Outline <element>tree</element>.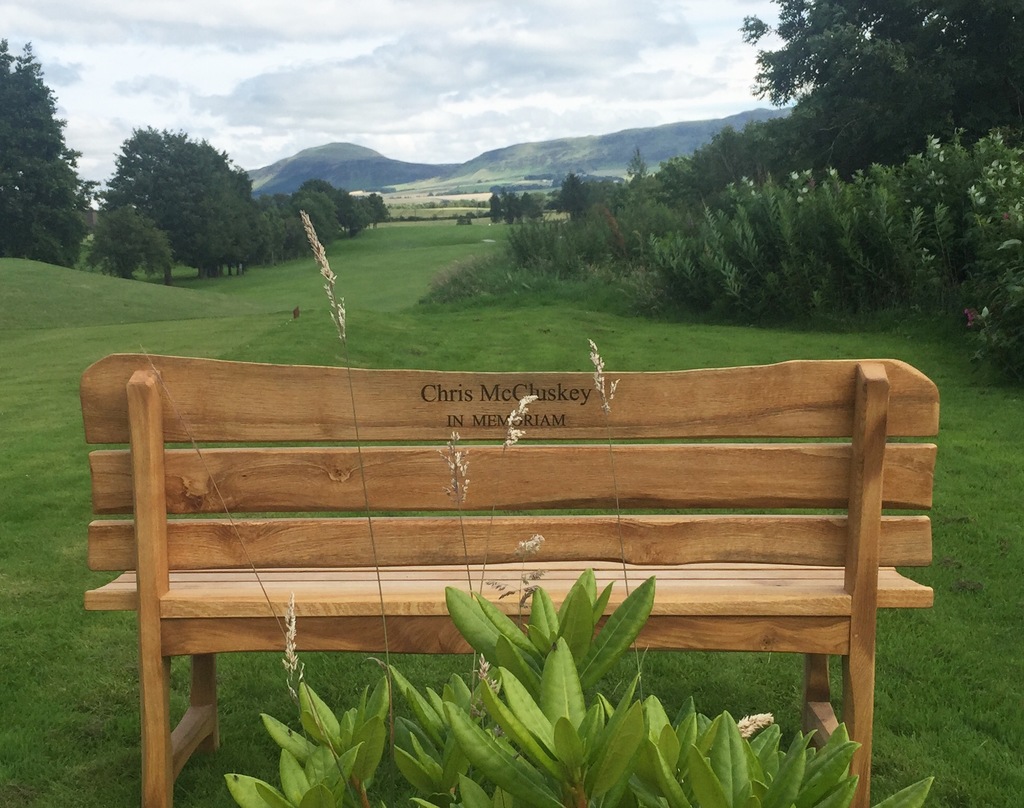
Outline: <region>552, 171, 595, 220</region>.
